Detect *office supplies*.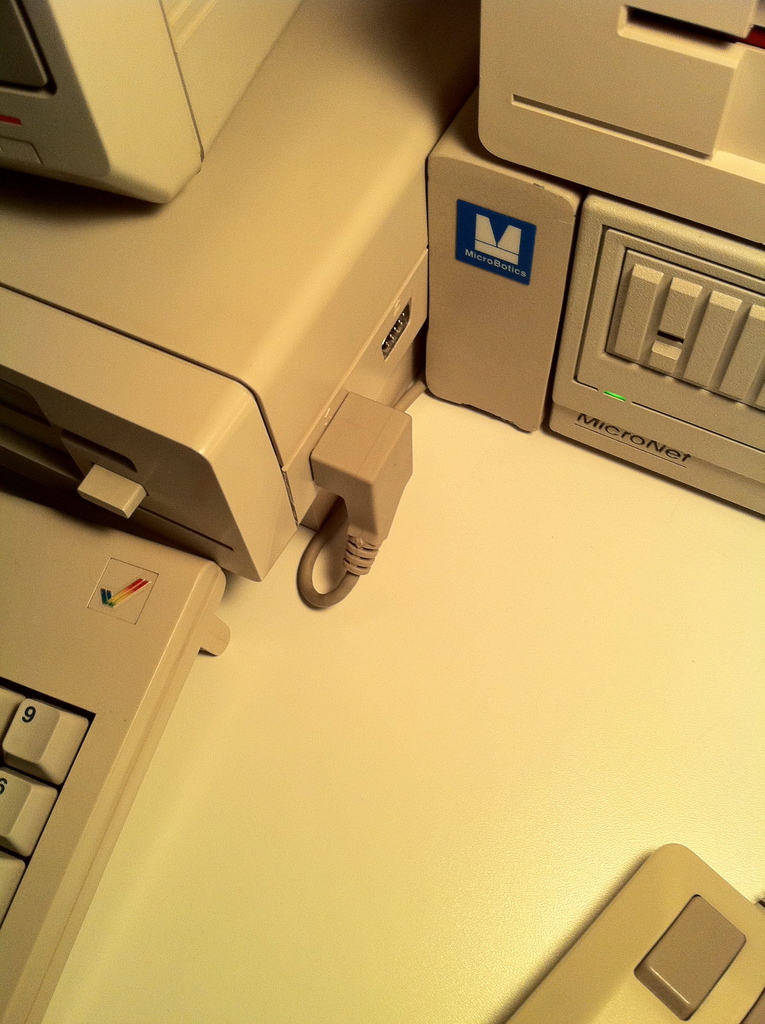
Detected at region(0, 326, 236, 958).
